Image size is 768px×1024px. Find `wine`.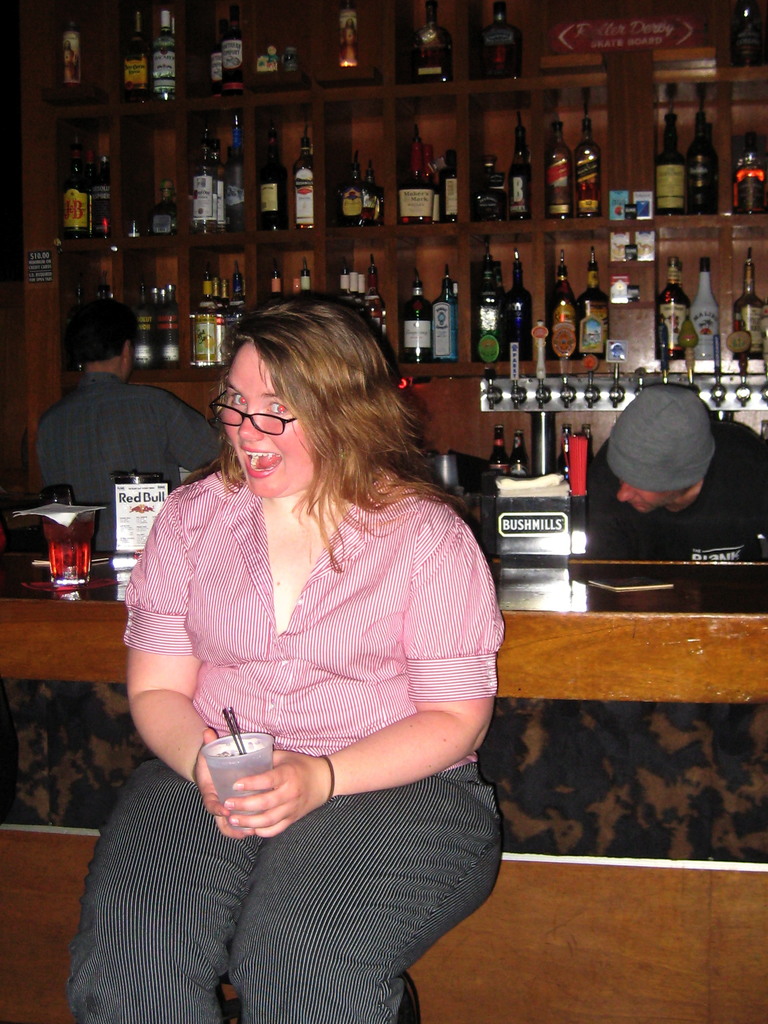
box(65, 138, 91, 239).
